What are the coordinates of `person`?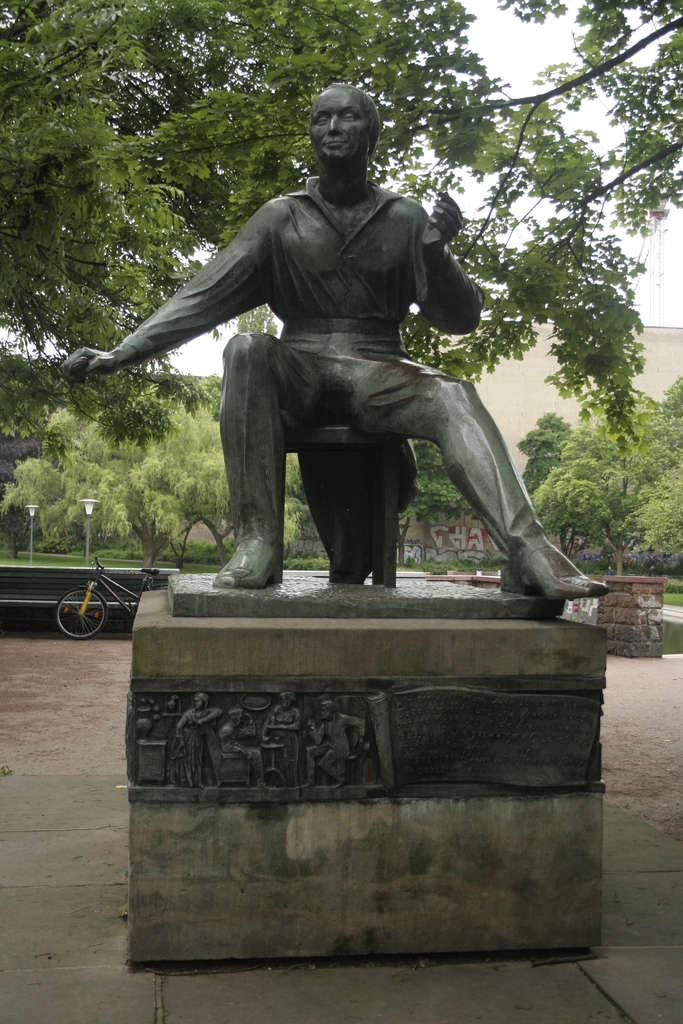
128:78:593:659.
